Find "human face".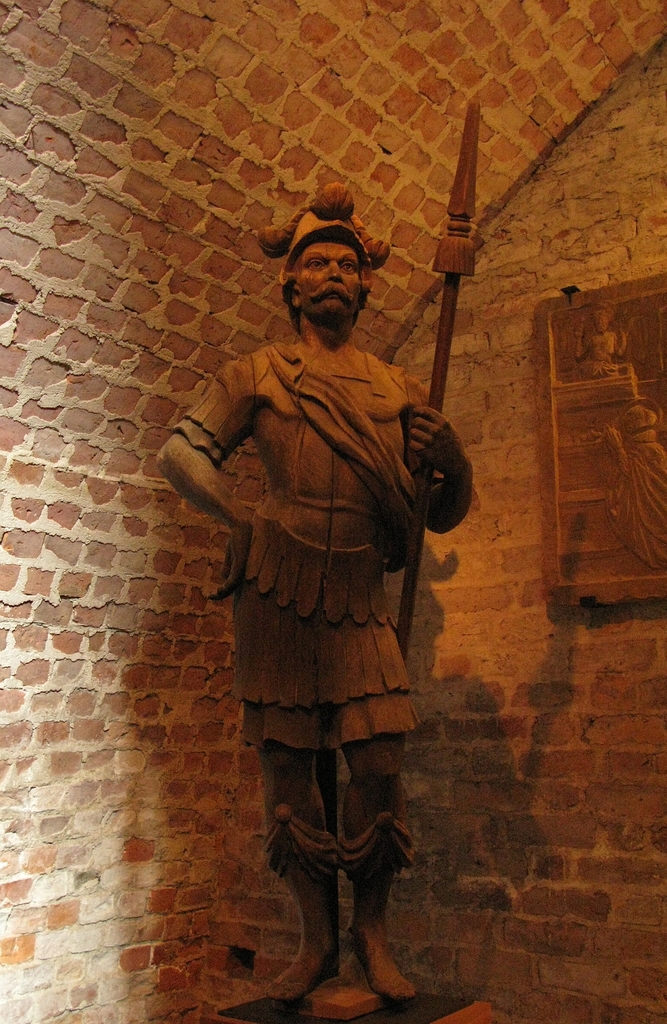
295 236 362 319.
